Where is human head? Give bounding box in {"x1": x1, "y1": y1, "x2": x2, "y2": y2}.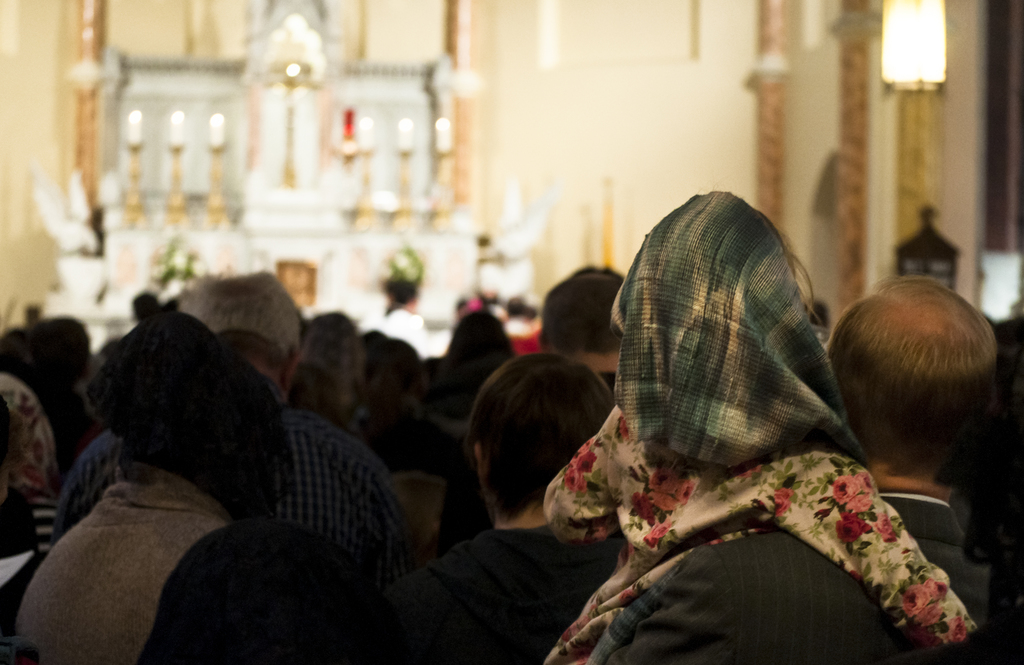
{"x1": 1, "y1": 315, "x2": 97, "y2": 397}.
